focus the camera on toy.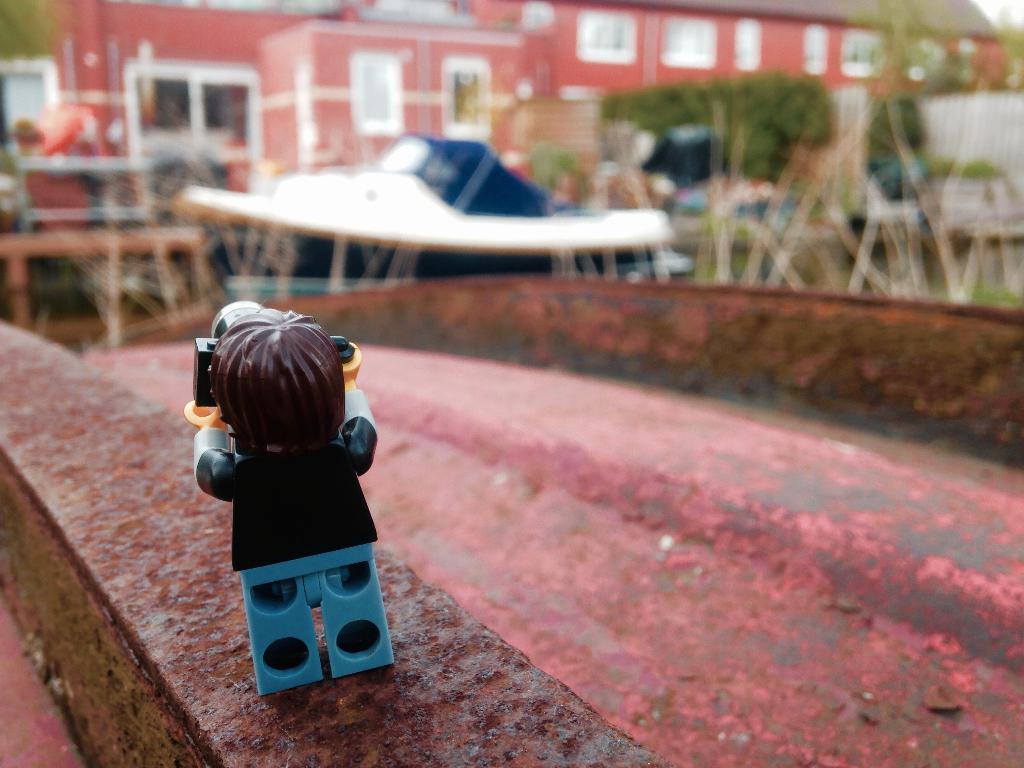
Focus region: select_region(175, 305, 402, 691).
